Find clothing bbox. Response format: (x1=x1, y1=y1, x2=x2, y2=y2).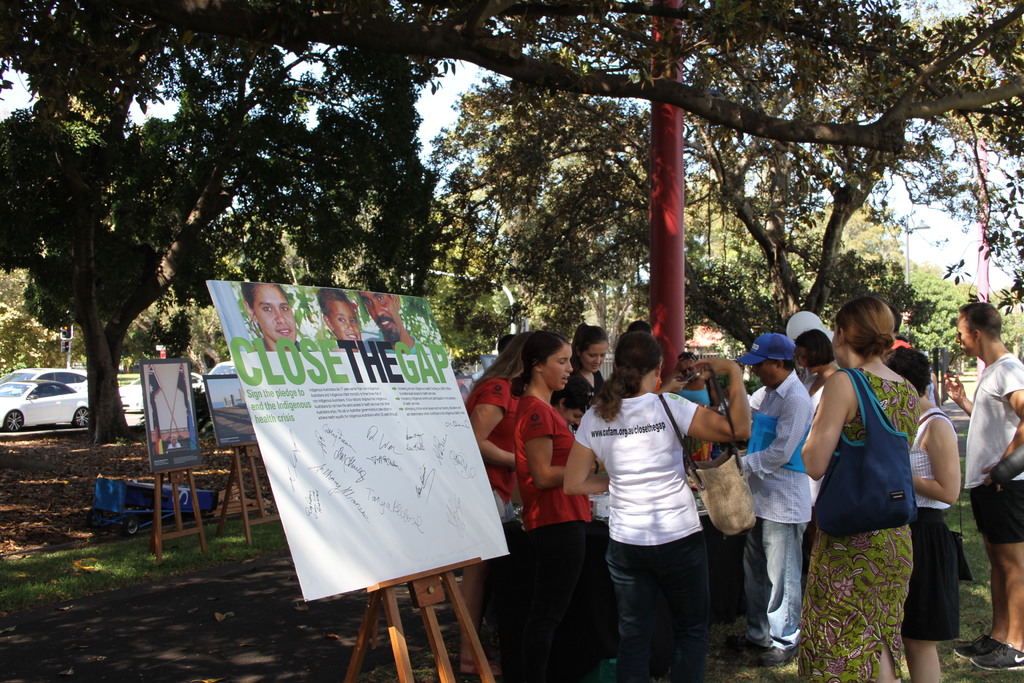
(x1=799, y1=360, x2=916, y2=682).
